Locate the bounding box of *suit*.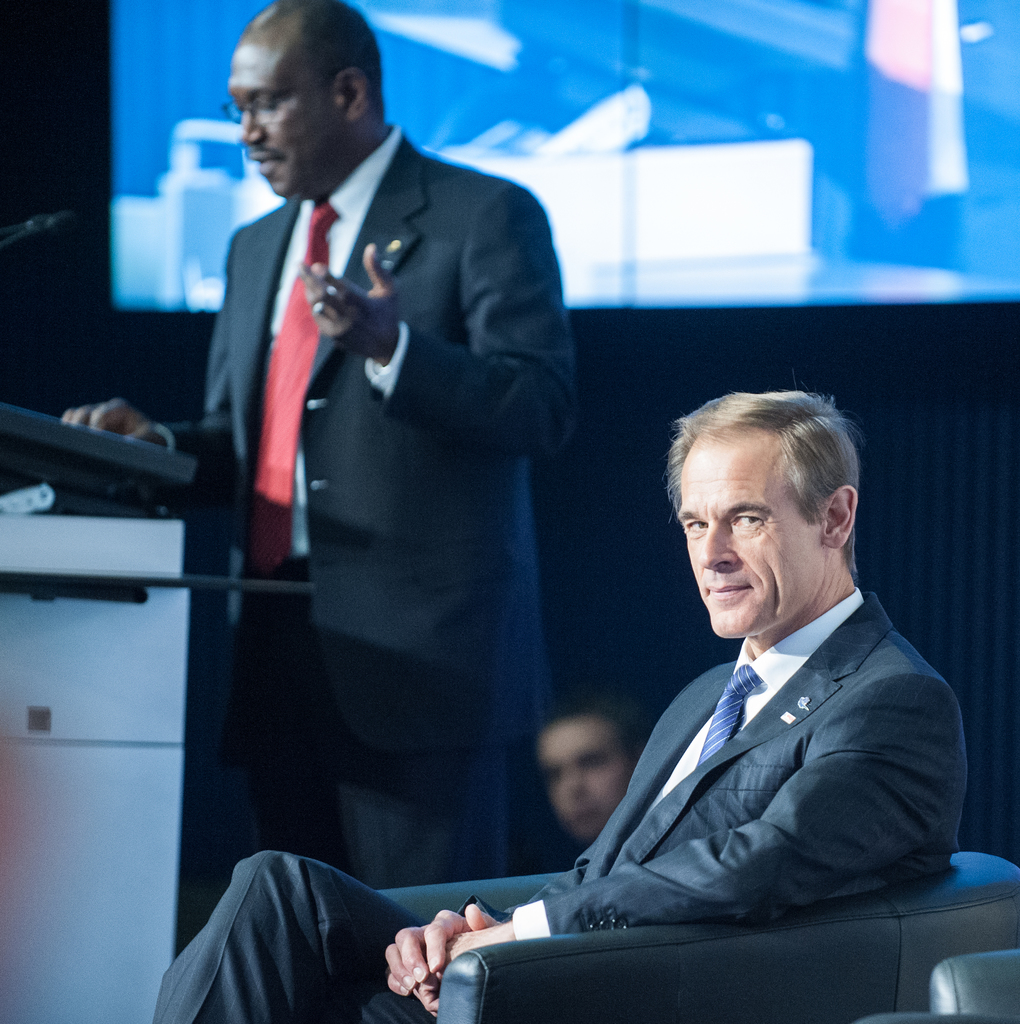
Bounding box: region(149, 588, 968, 1023).
